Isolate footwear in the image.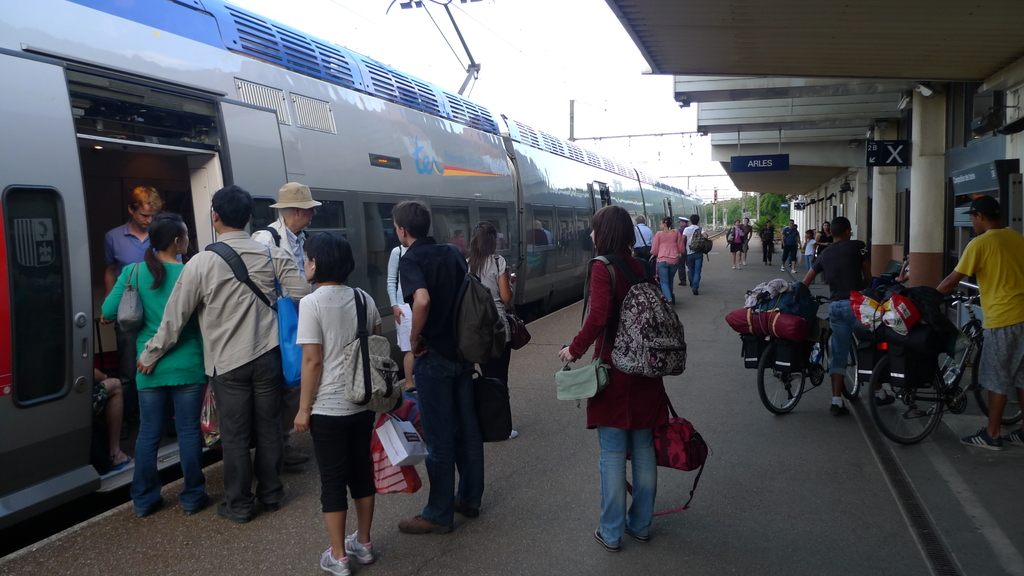
Isolated region: <bbox>276, 449, 308, 464</bbox>.
